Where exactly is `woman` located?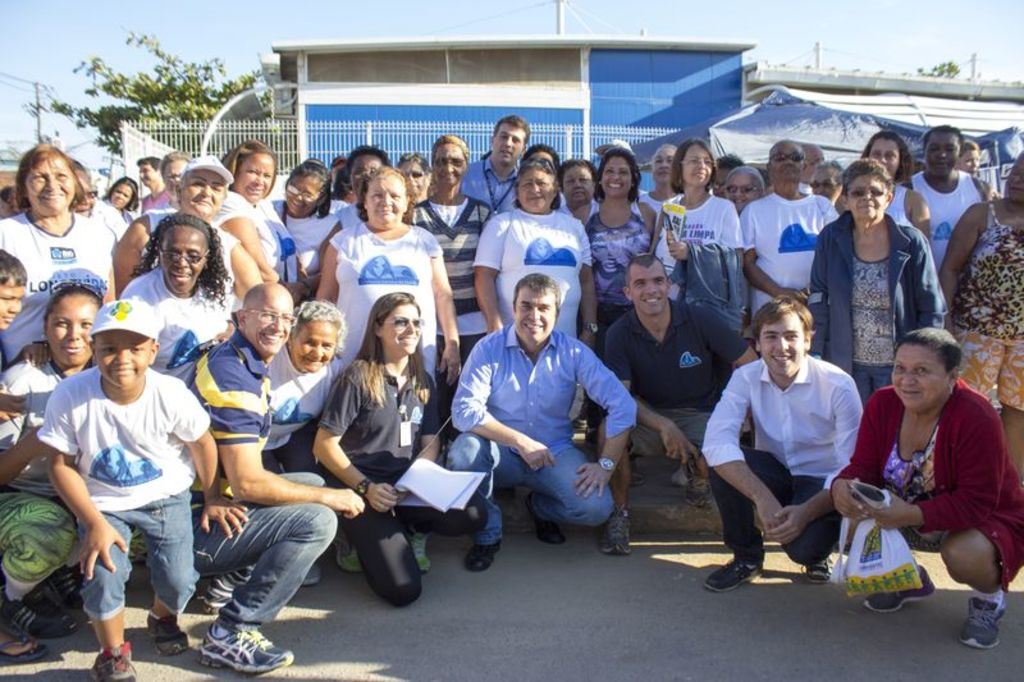
Its bounding box is (left=252, top=292, right=351, bottom=476).
